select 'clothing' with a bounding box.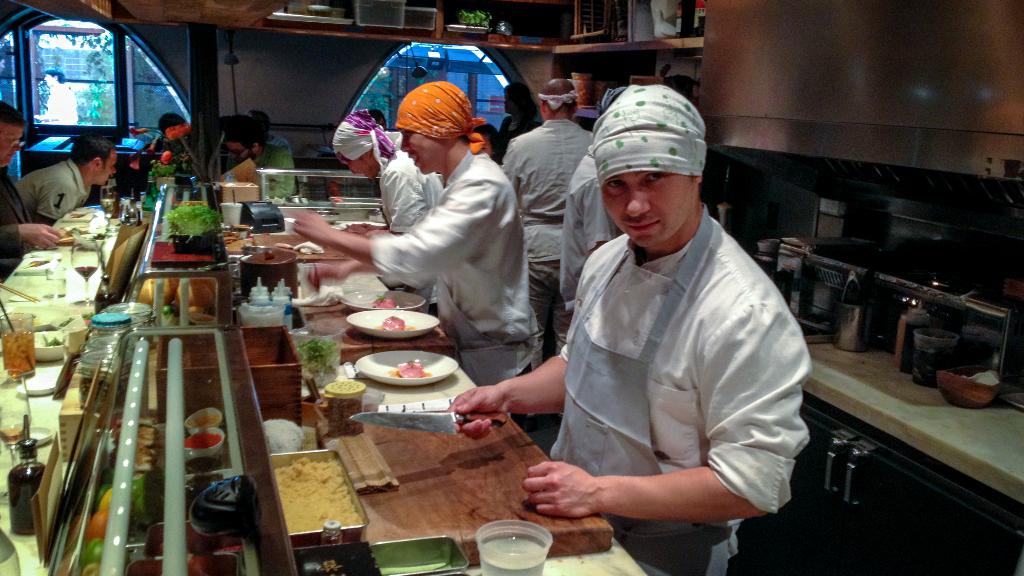
crop(262, 129, 289, 195).
